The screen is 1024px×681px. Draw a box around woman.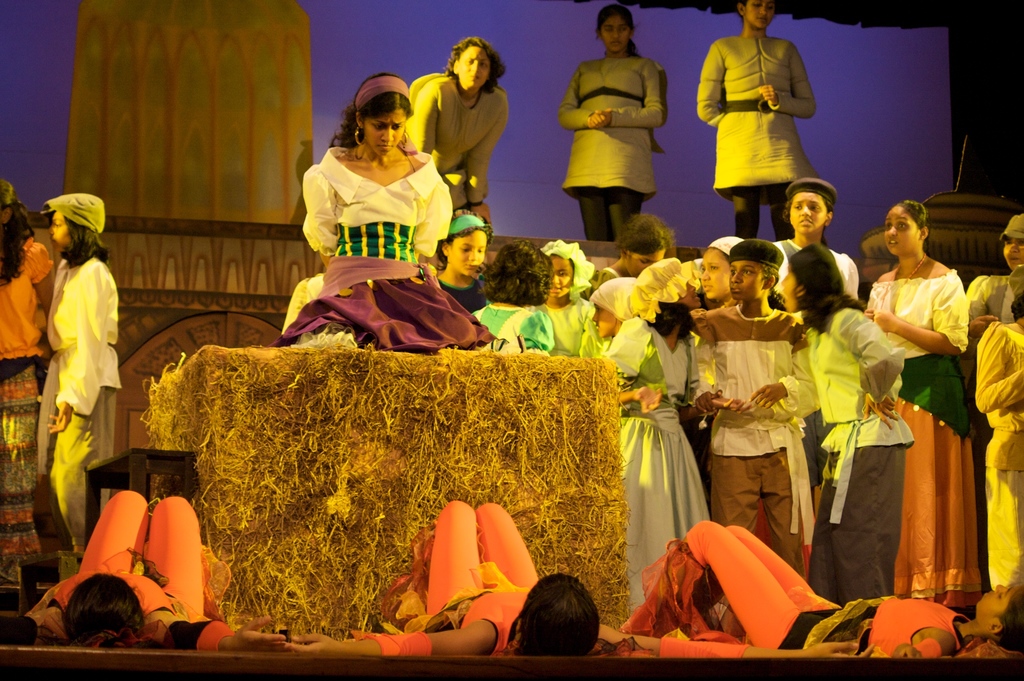
box=[620, 519, 1023, 666].
